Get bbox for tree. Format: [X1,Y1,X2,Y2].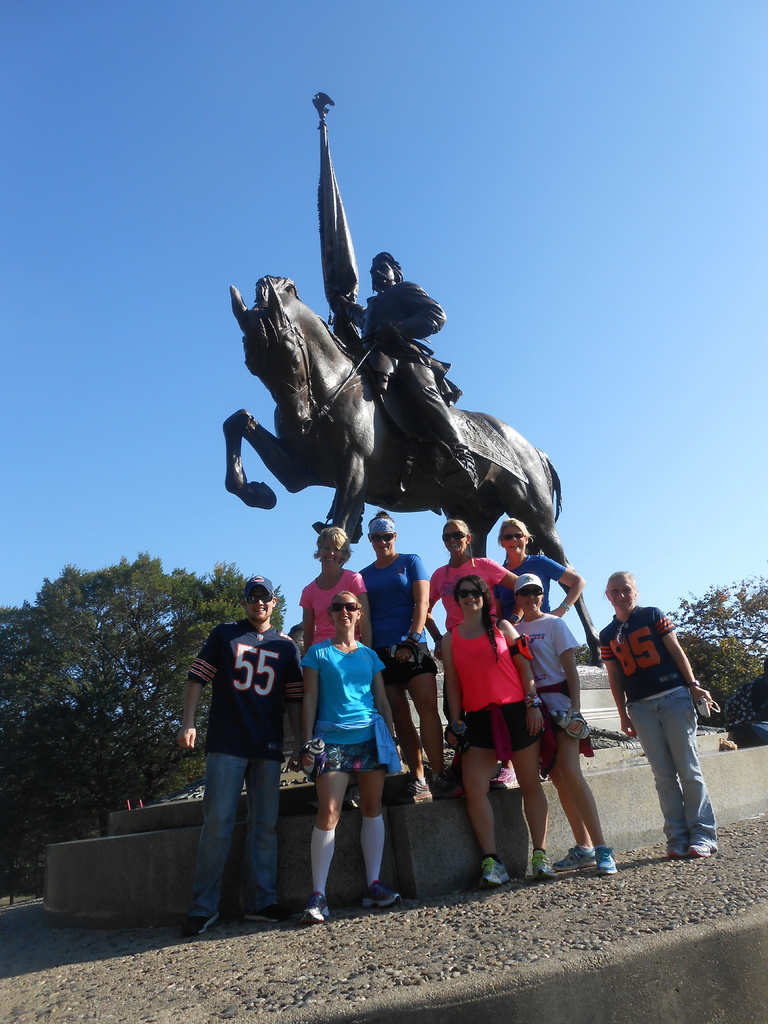
[4,552,286,899].
